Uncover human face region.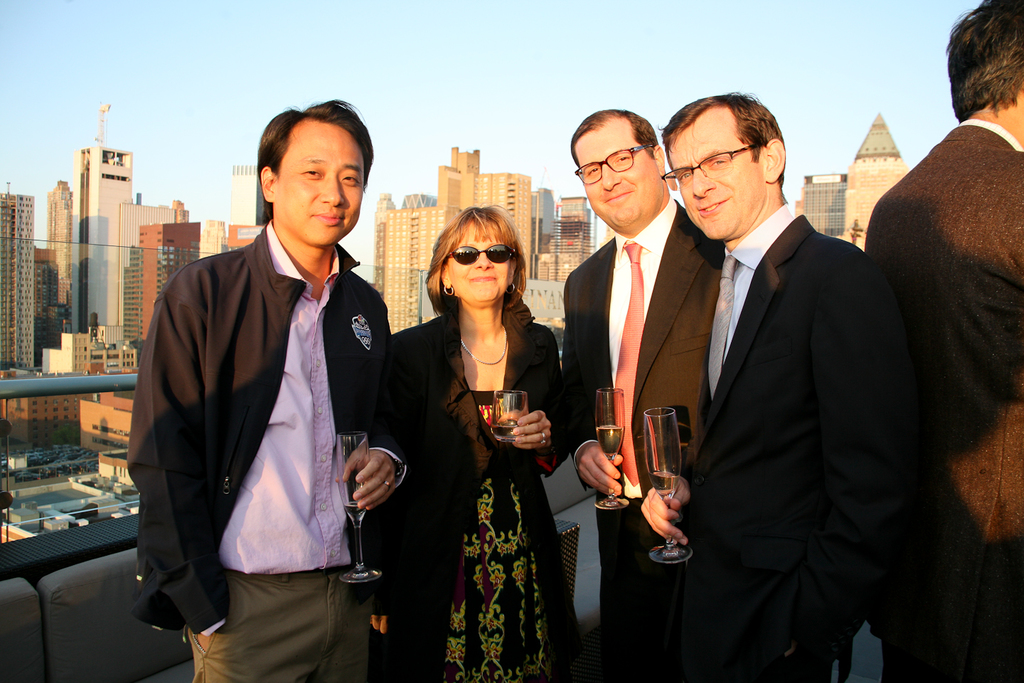
Uncovered: (left=274, top=122, right=363, bottom=244).
